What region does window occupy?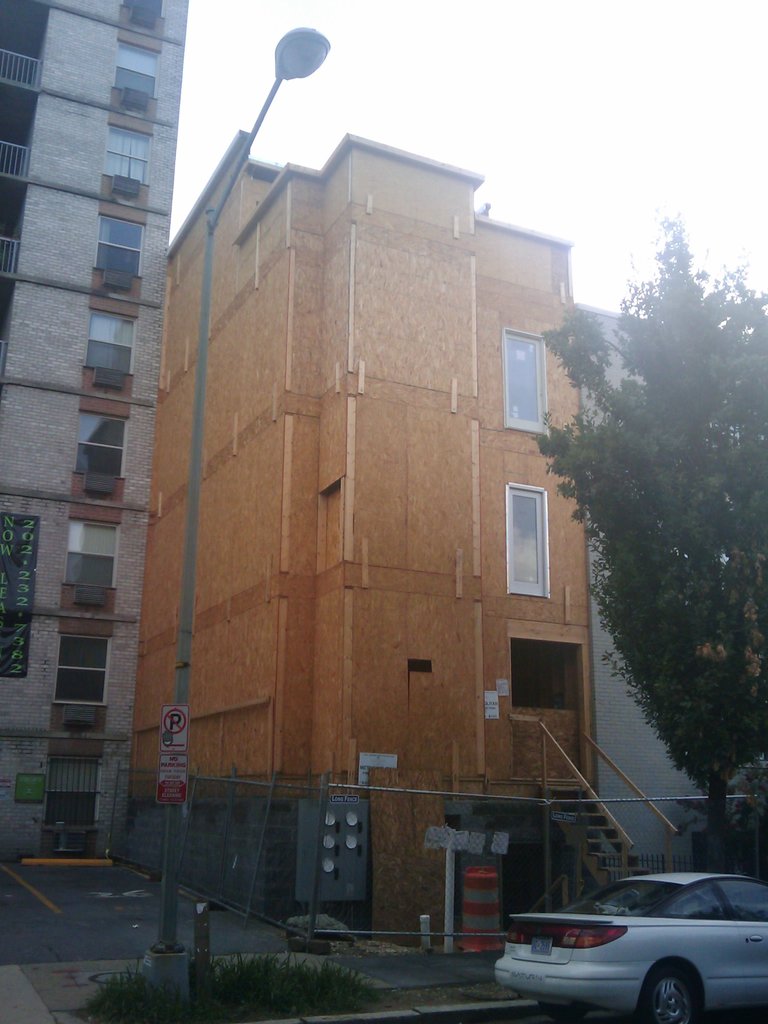
BBox(511, 485, 551, 593).
